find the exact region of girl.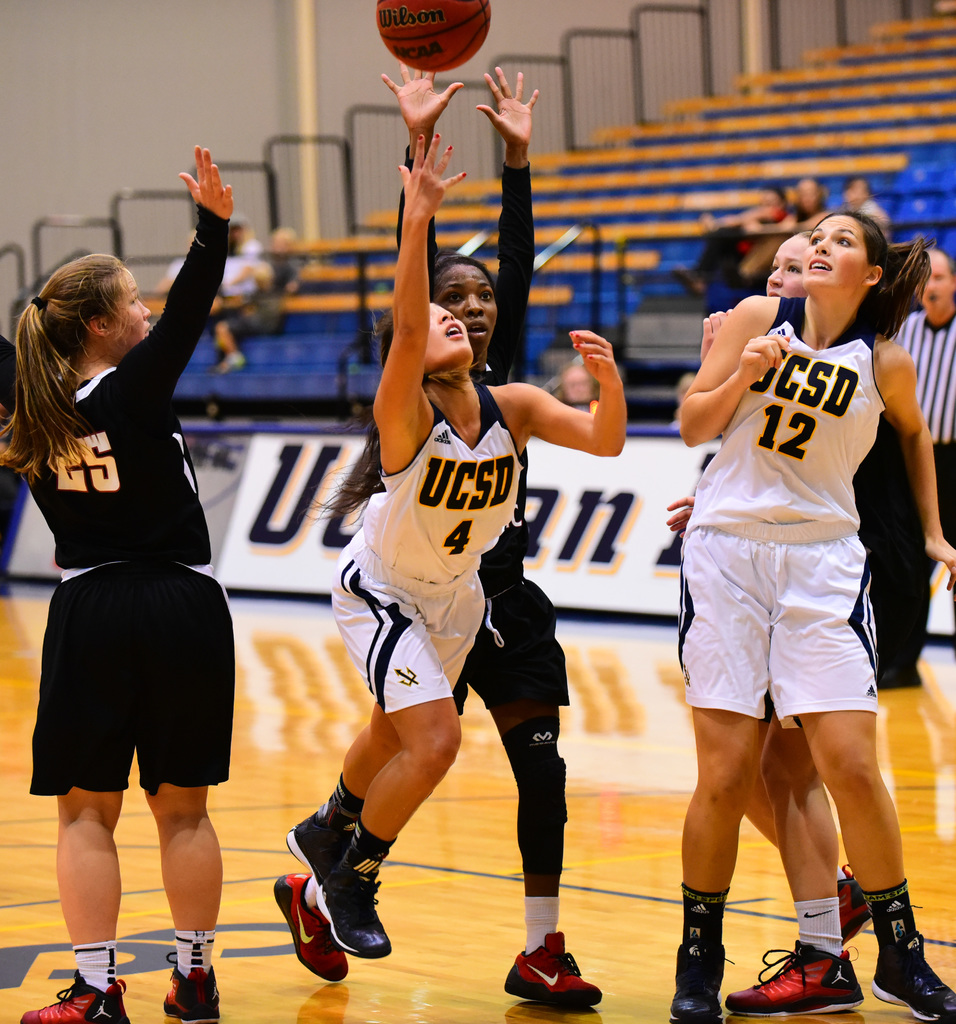
Exact region: <bbox>270, 56, 617, 1002</bbox>.
